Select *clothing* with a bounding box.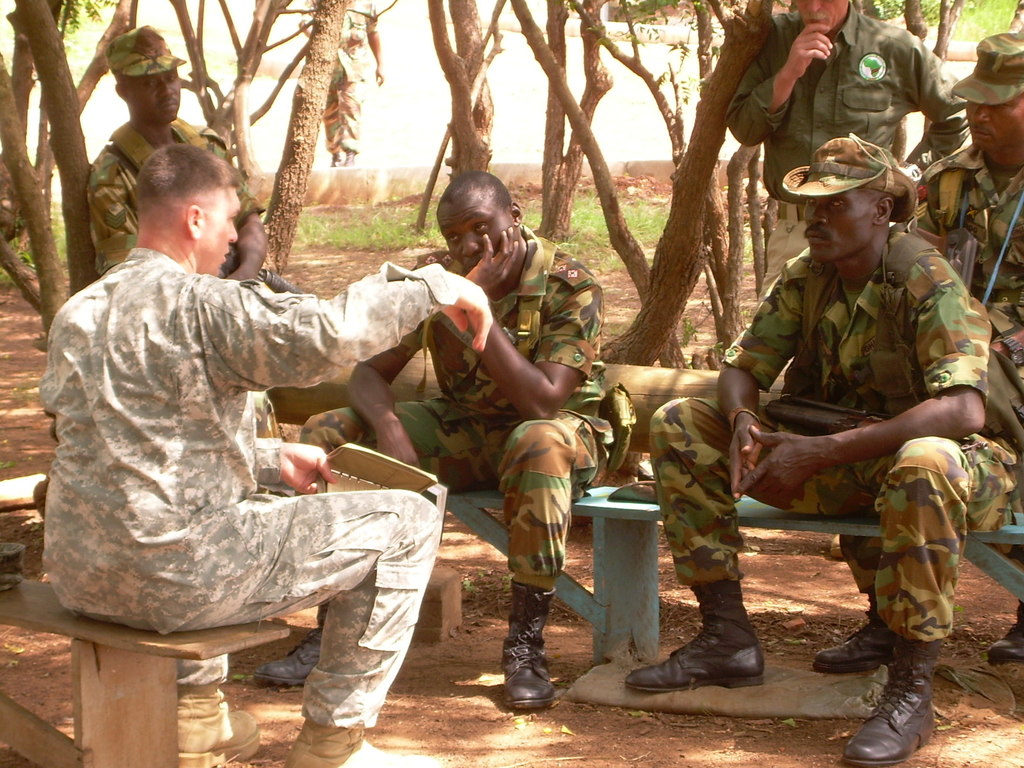
x1=723, y1=0, x2=972, y2=310.
